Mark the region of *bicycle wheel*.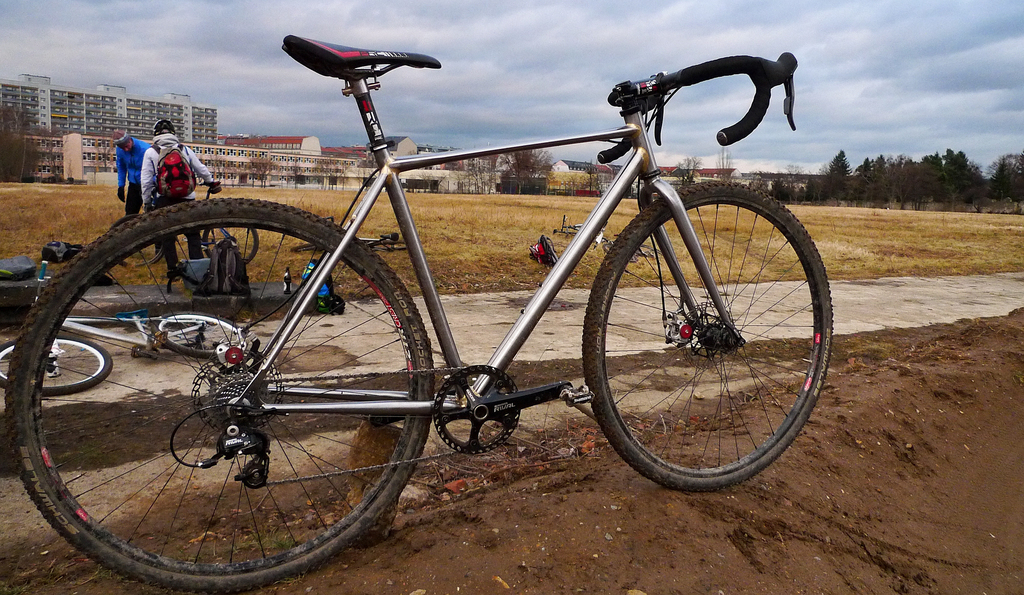
Region: bbox=[573, 167, 833, 507].
